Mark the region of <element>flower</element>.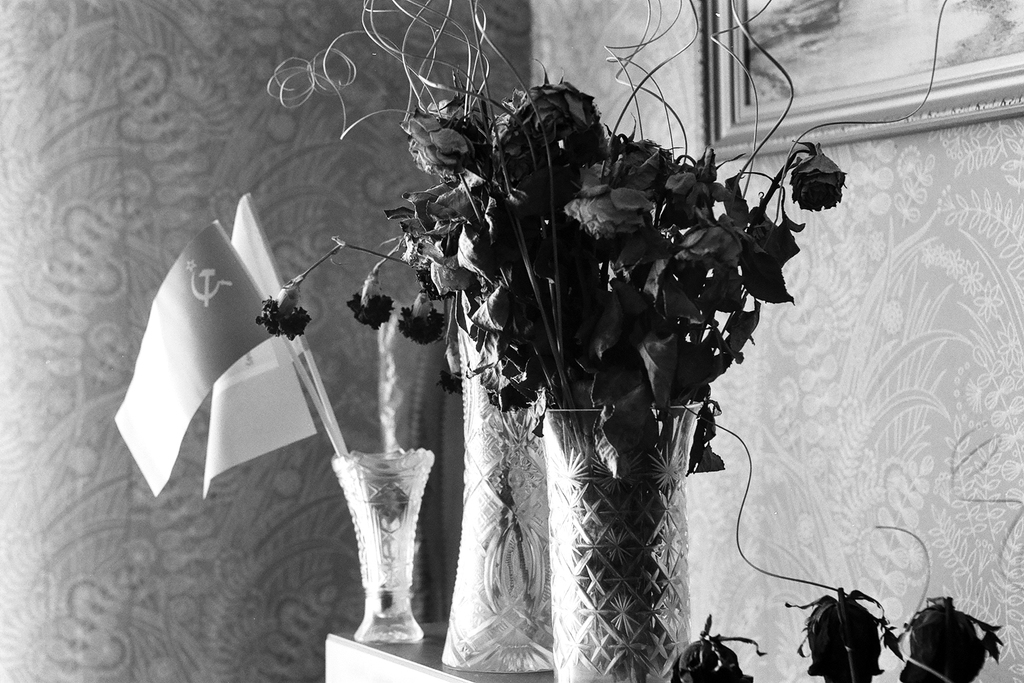
Region: locate(255, 275, 315, 346).
